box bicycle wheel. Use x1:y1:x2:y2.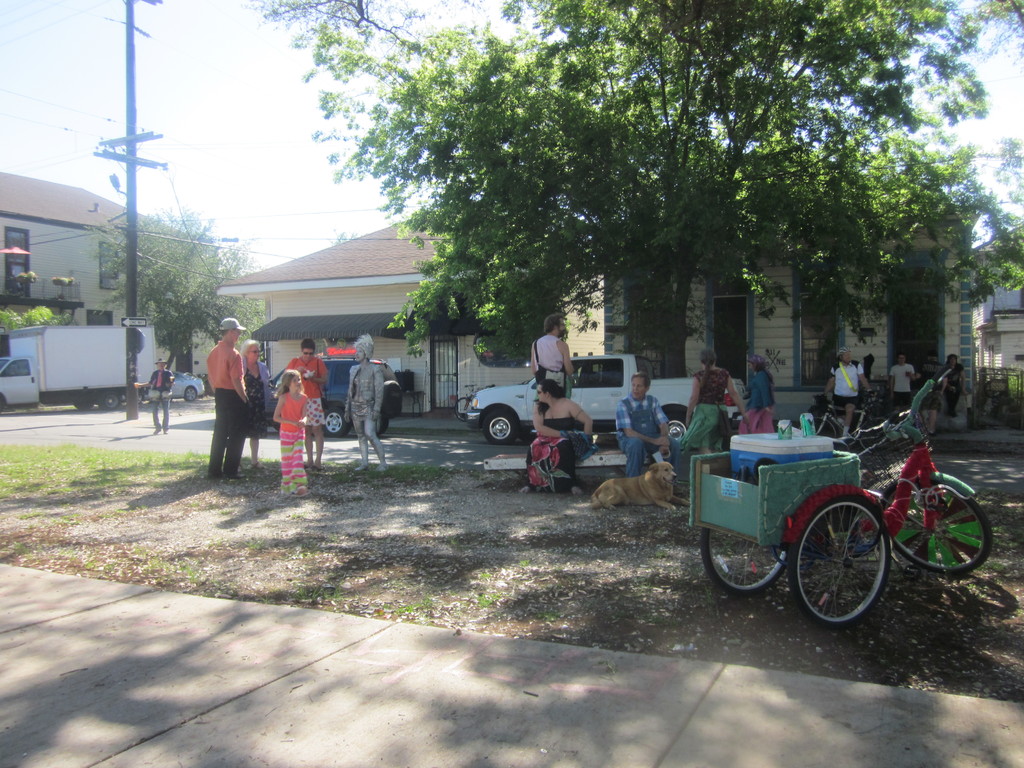
860:415:892:452.
